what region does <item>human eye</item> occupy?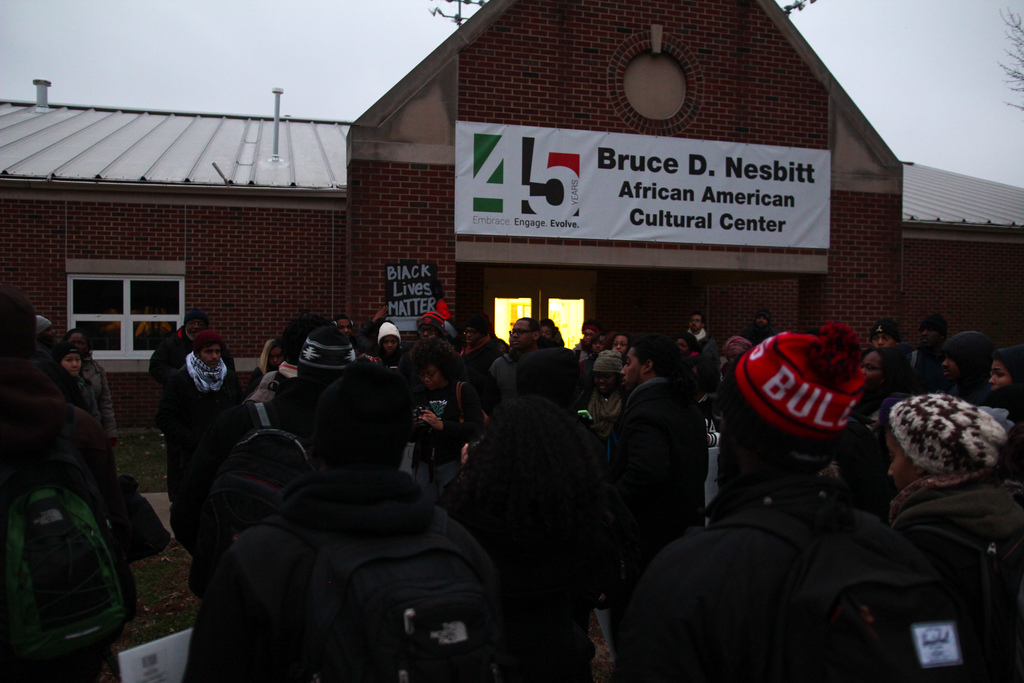
205 349 211 354.
